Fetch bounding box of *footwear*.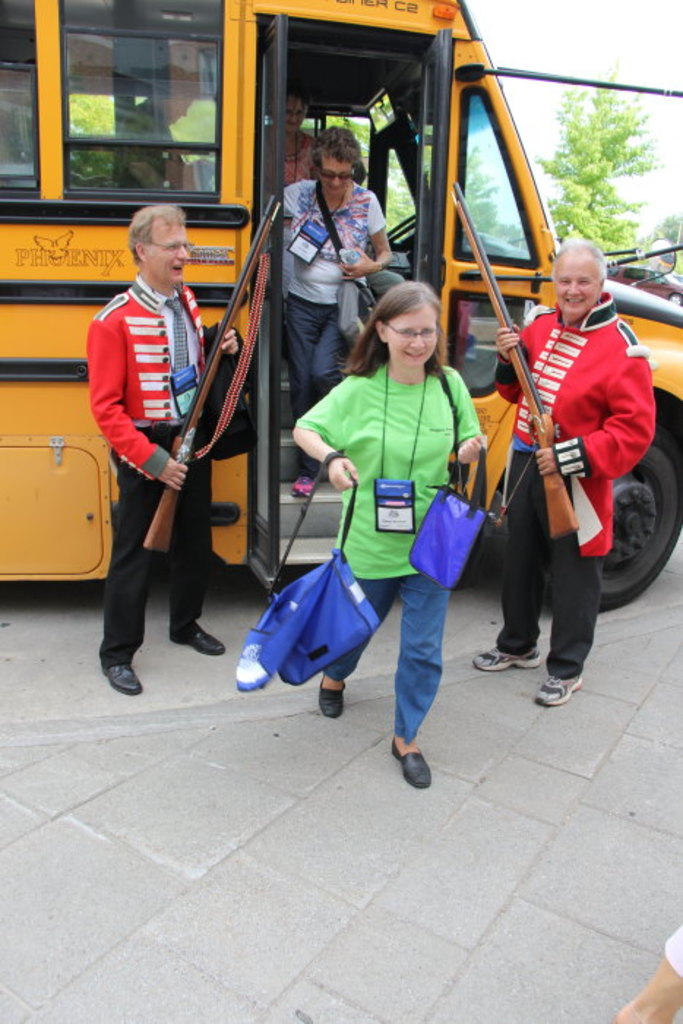
Bbox: (left=101, top=660, right=142, bottom=690).
